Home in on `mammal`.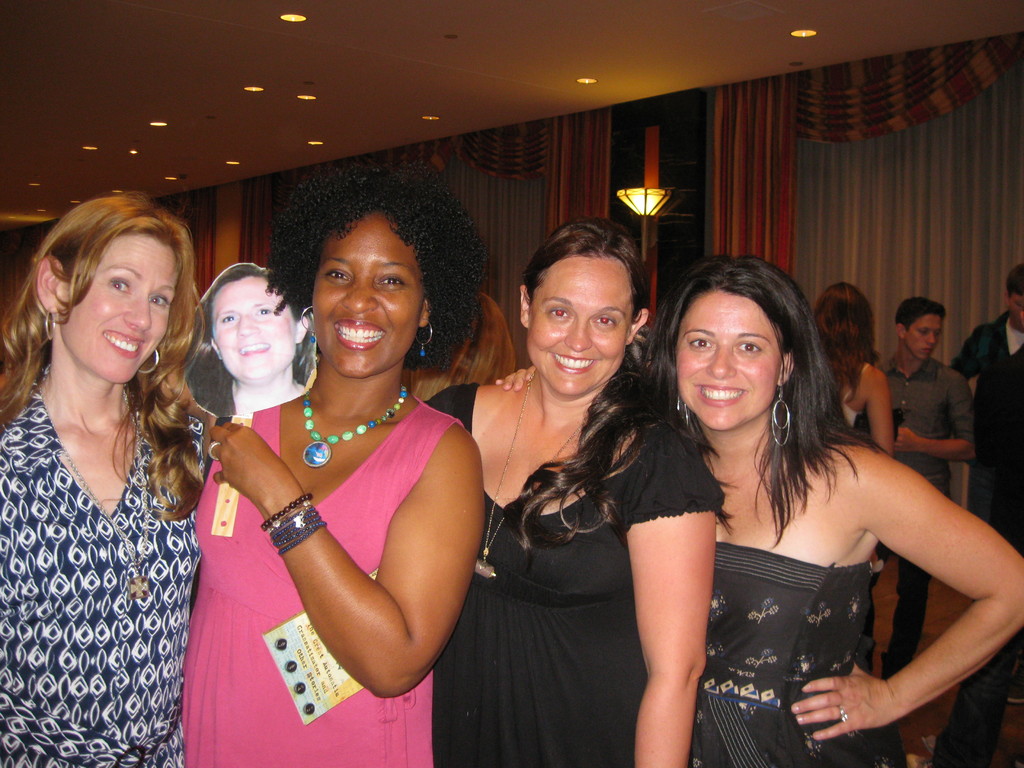
Homed in at BBox(813, 280, 893, 465).
